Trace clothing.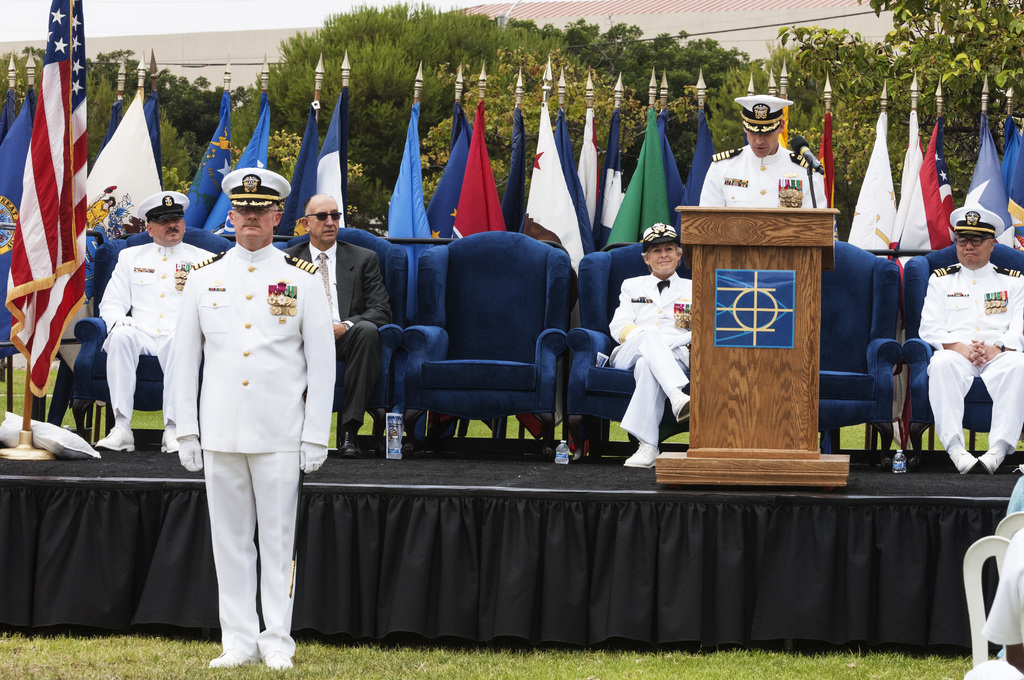
Traced to bbox=(914, 256, 1023, 458).
